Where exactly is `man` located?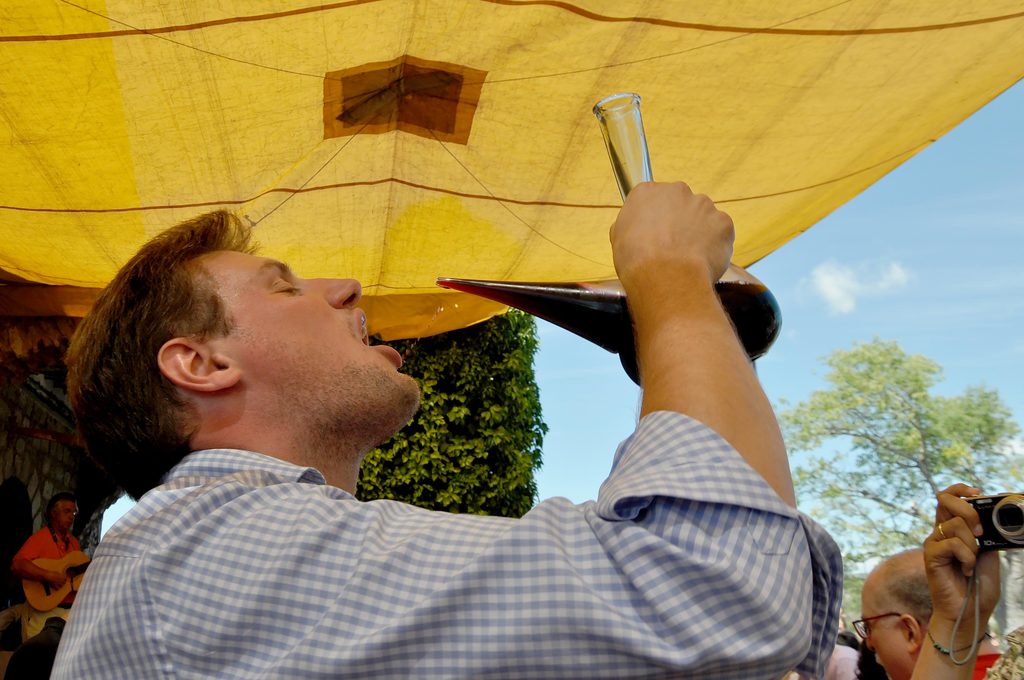
Its bounding box is <box>90,119,877,668</box>.
